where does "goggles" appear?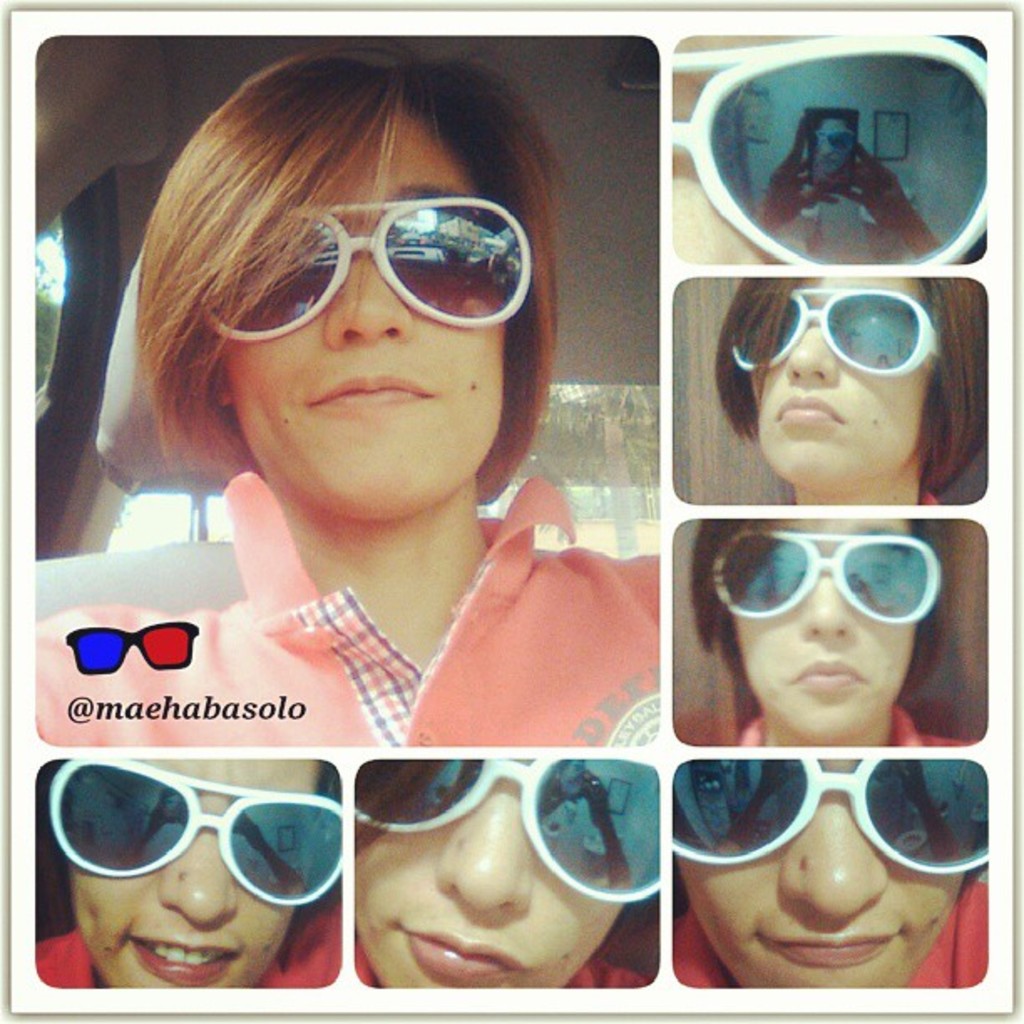
Appears at (668,33,987,269).
